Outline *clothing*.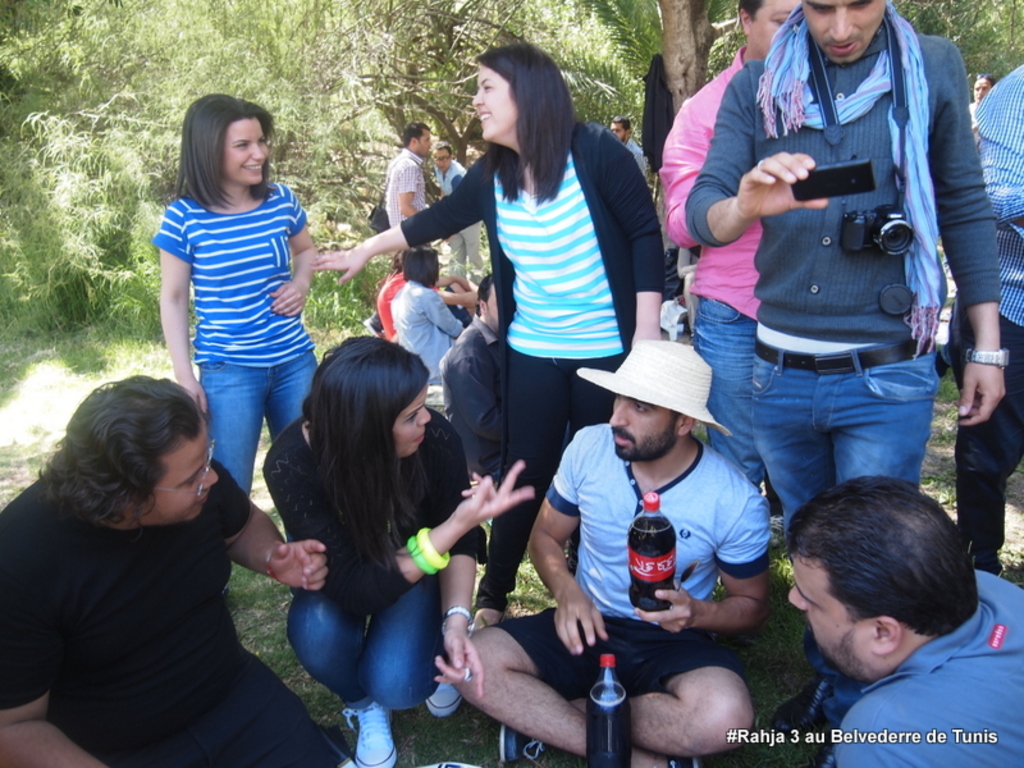
Outline: {"left": 0, "top": 479, "right": 344, "bottom": 767}.
